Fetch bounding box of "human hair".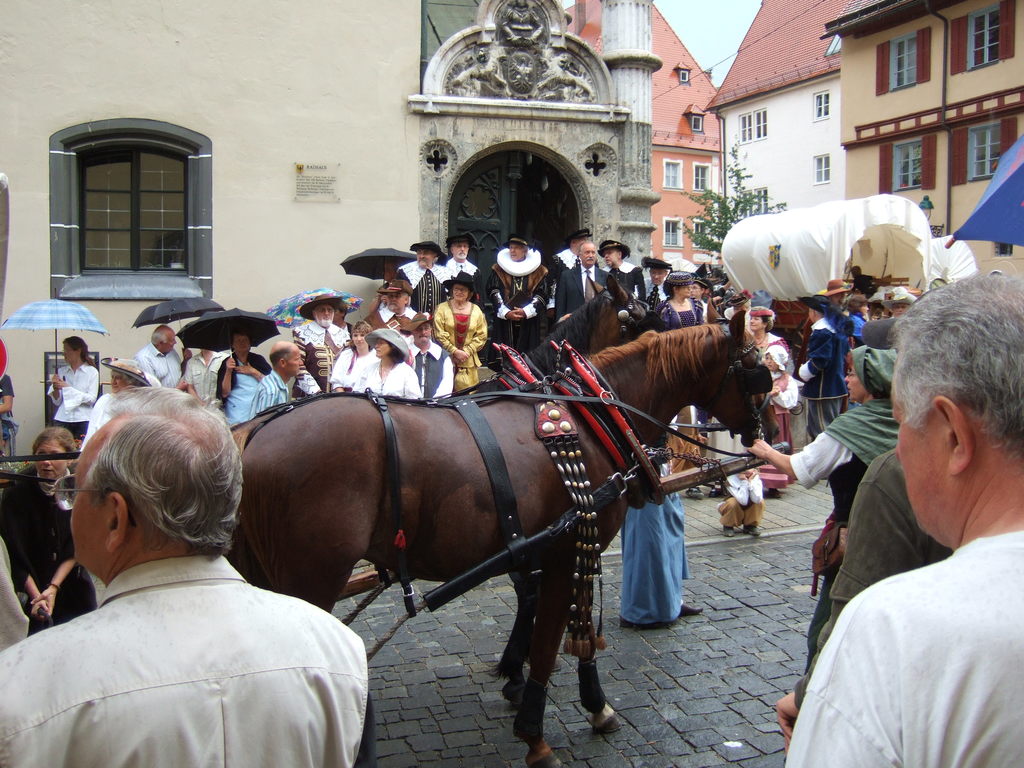
Bbox: bbox(386, 340, 406, 365).
